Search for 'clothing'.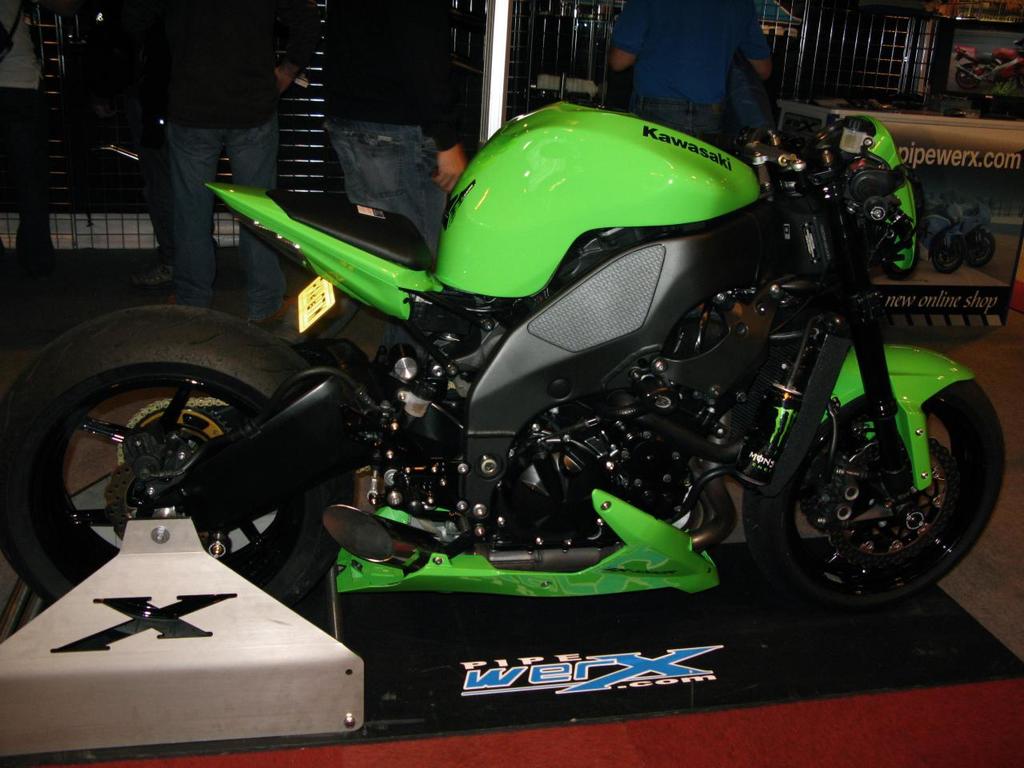
Found at (615,0,775,153).
